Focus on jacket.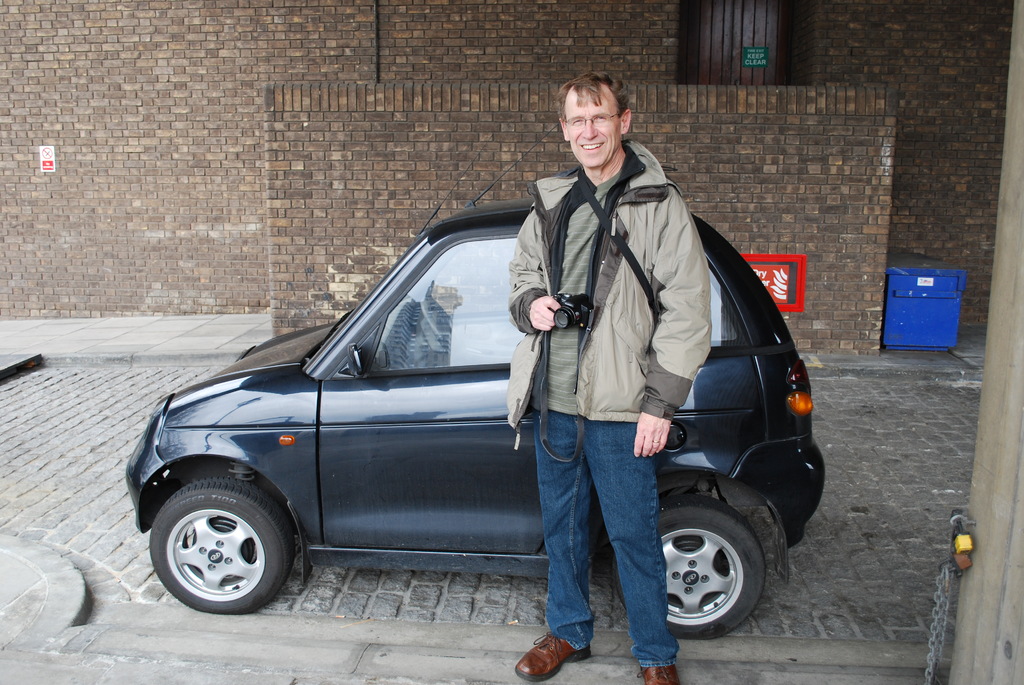
Focused at l=503, t=166, r=713, b=466.
